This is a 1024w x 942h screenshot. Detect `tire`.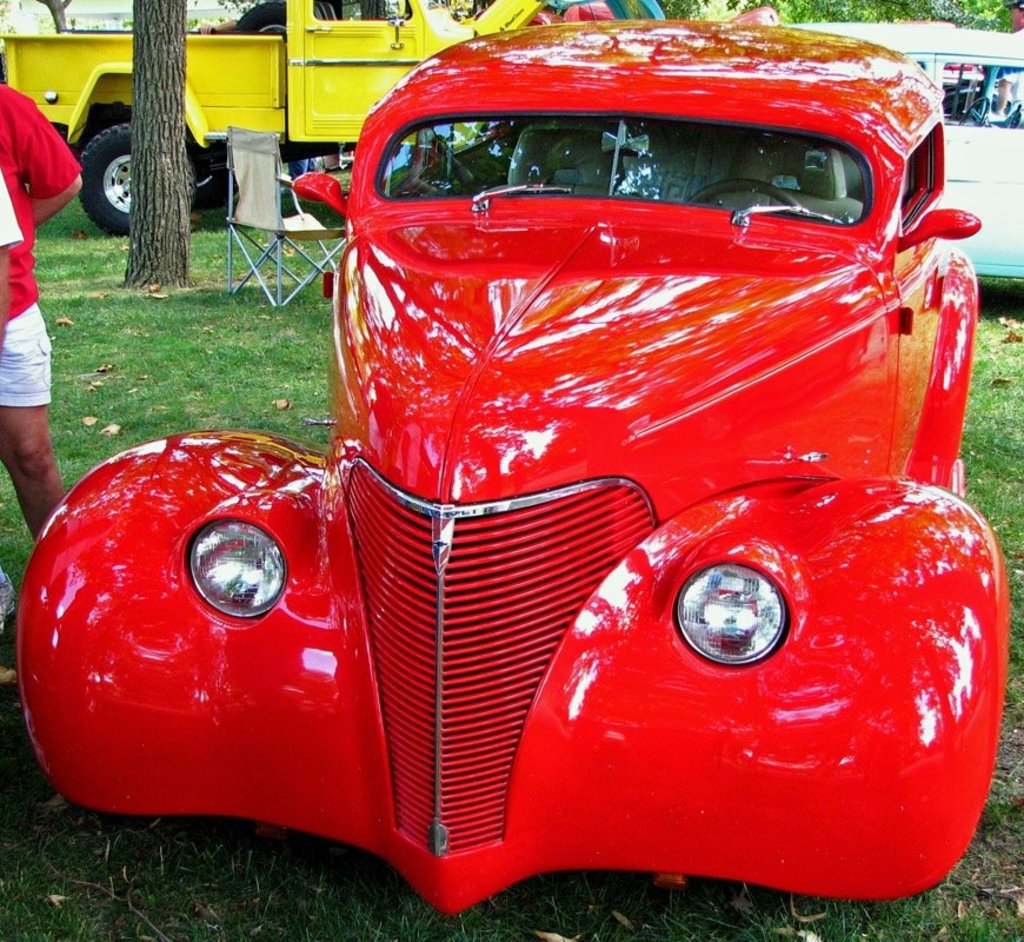
x1=187 y1=148 x2=231 y2=215.
